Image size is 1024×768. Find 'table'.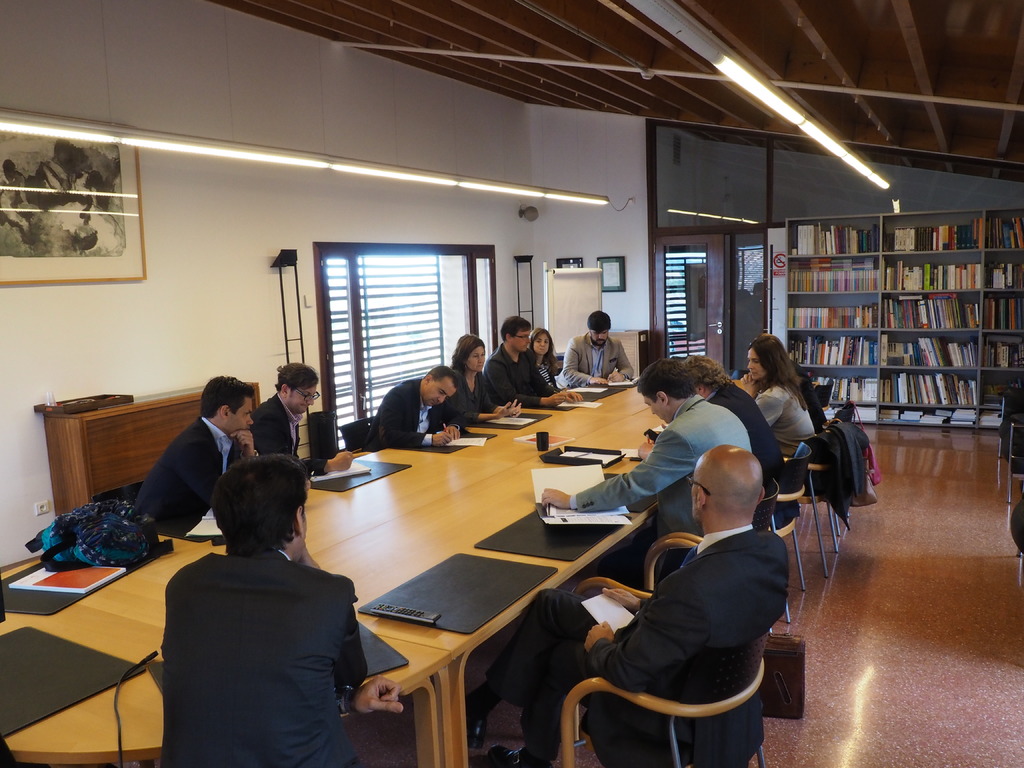
(left=0, top=353, right=813, bottom=767).
